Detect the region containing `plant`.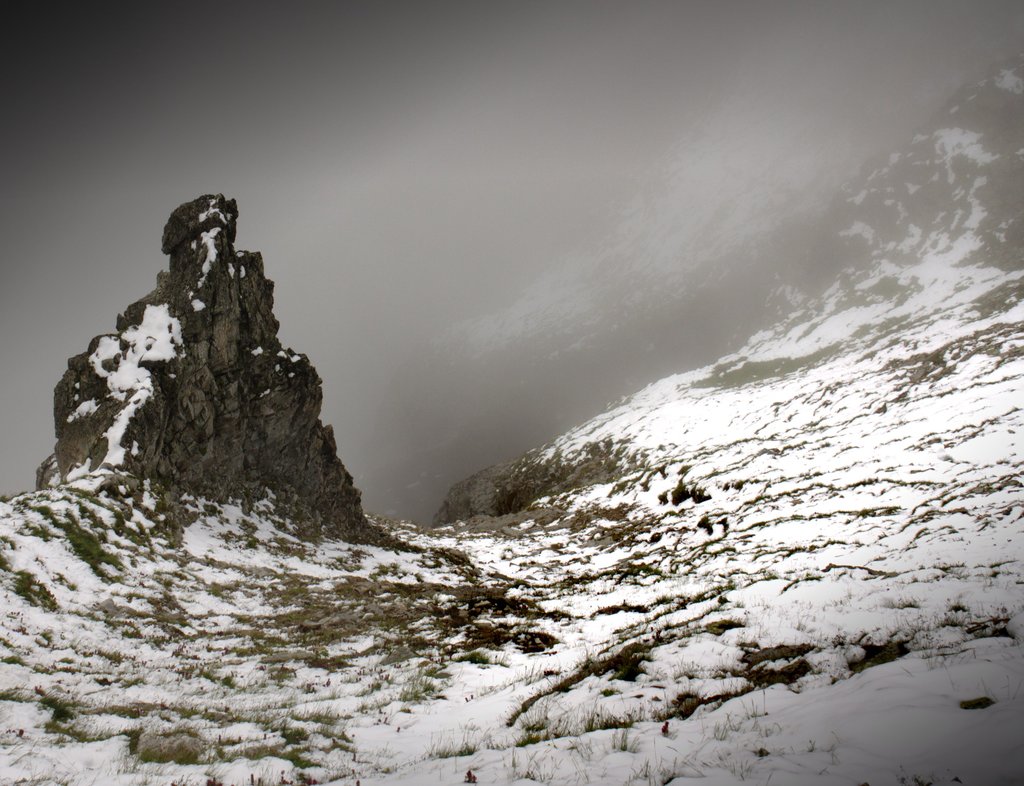
351/771/364/785.
